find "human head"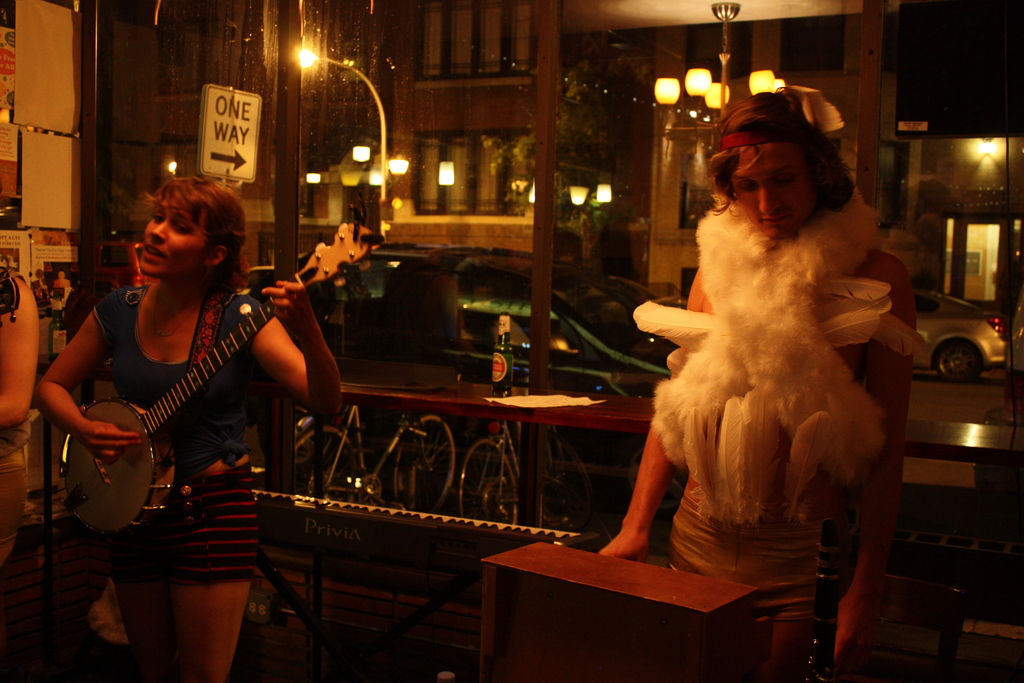
select_region(116, 174, 243, 292)
